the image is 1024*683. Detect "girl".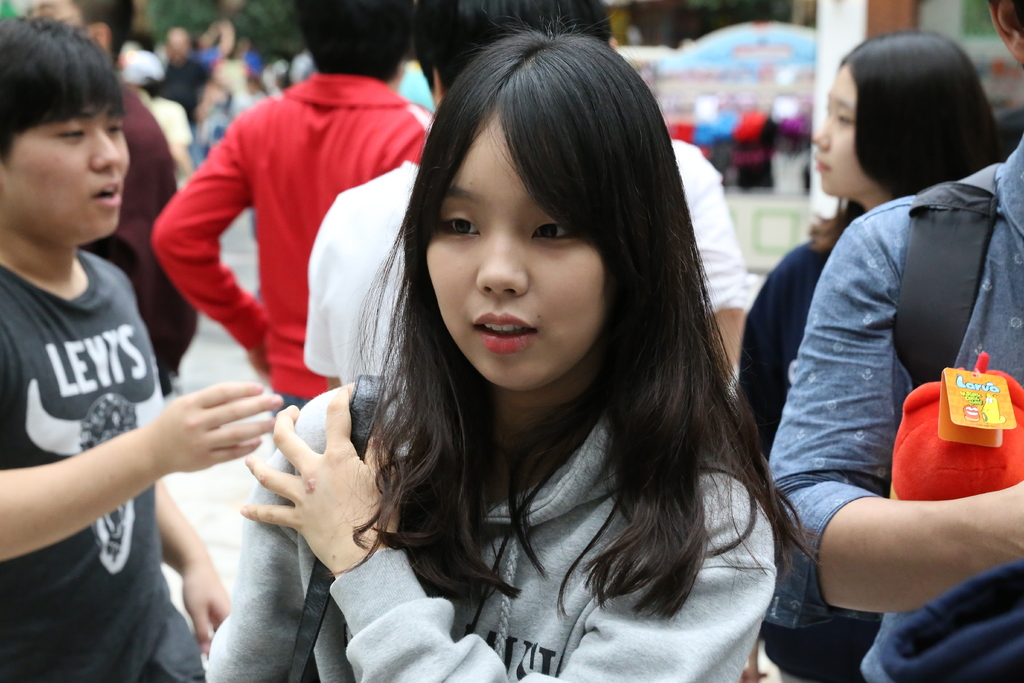
Detection: (285,23,787,680).
